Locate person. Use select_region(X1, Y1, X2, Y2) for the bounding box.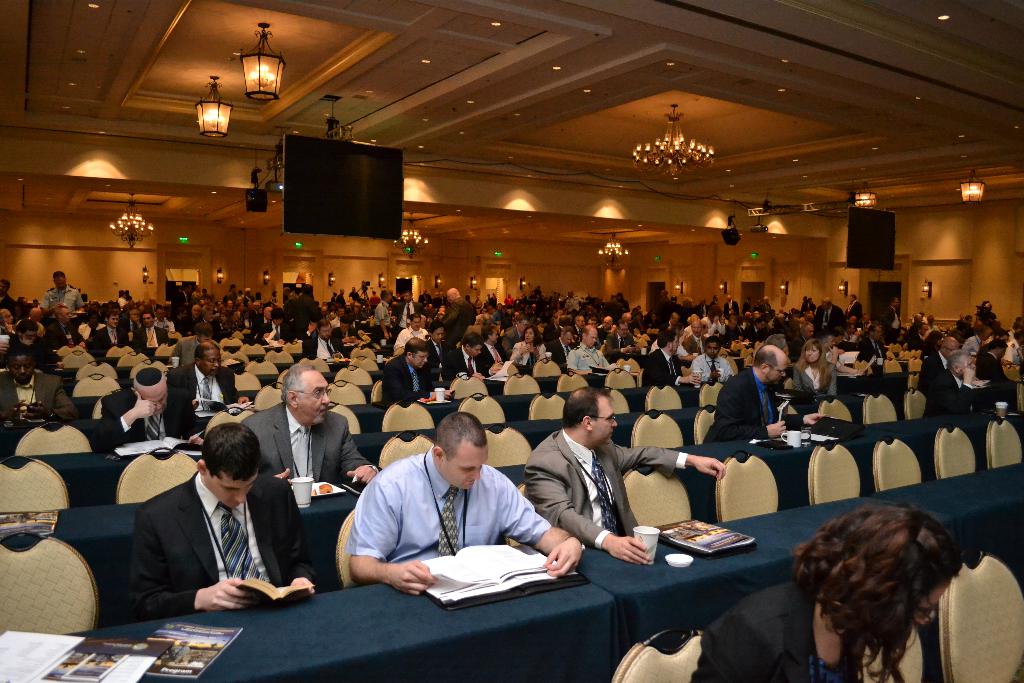
select_region(245, 288, 250, 298).
